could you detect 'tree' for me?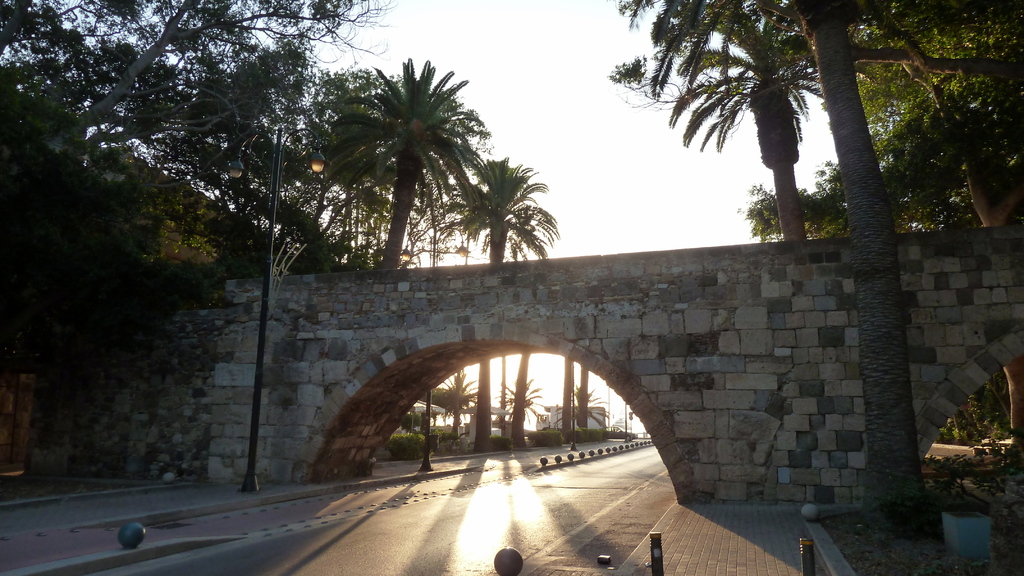
Detection result: Rect(440, 156, 560, 440).
